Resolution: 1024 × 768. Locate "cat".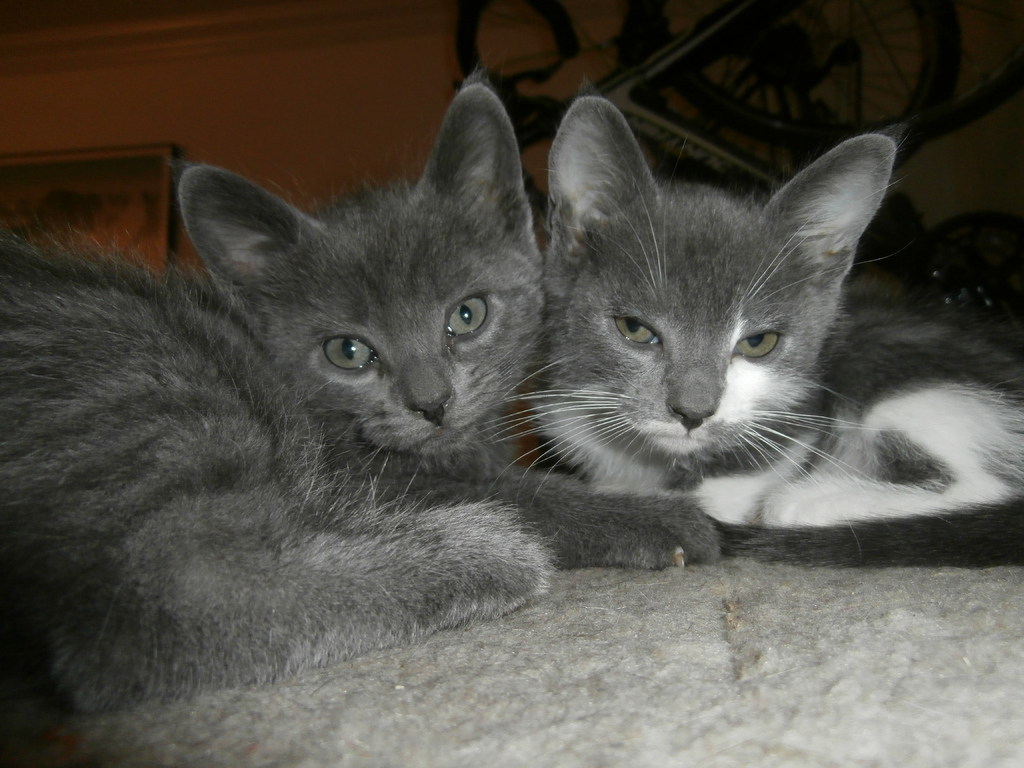
(0, 73, 575, 728).
